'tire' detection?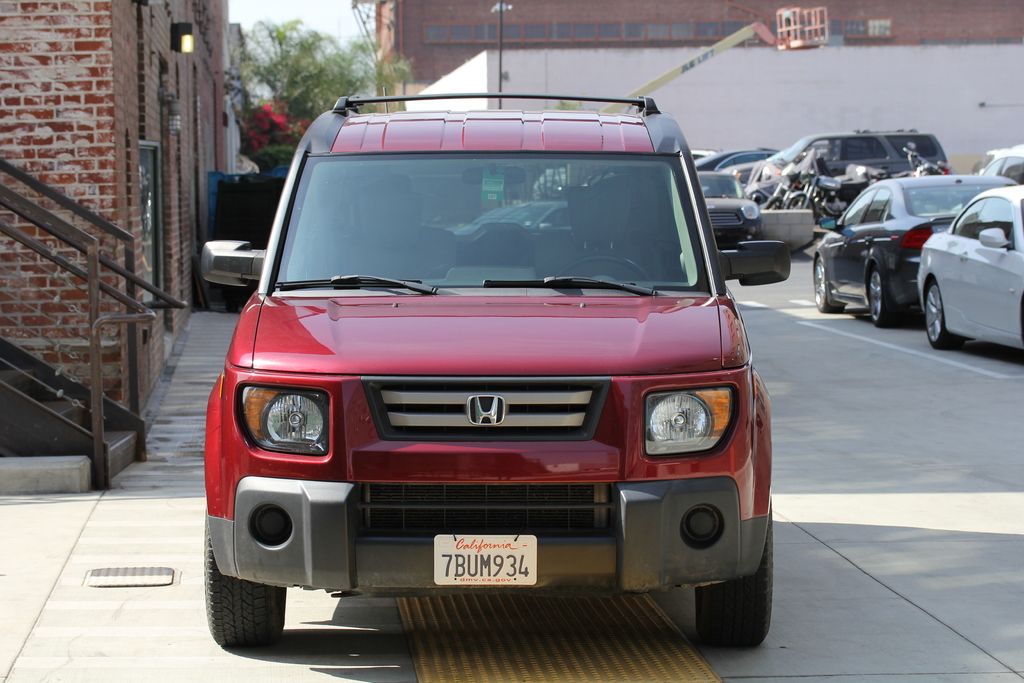
bbox=(202, 528, 307, 664)
